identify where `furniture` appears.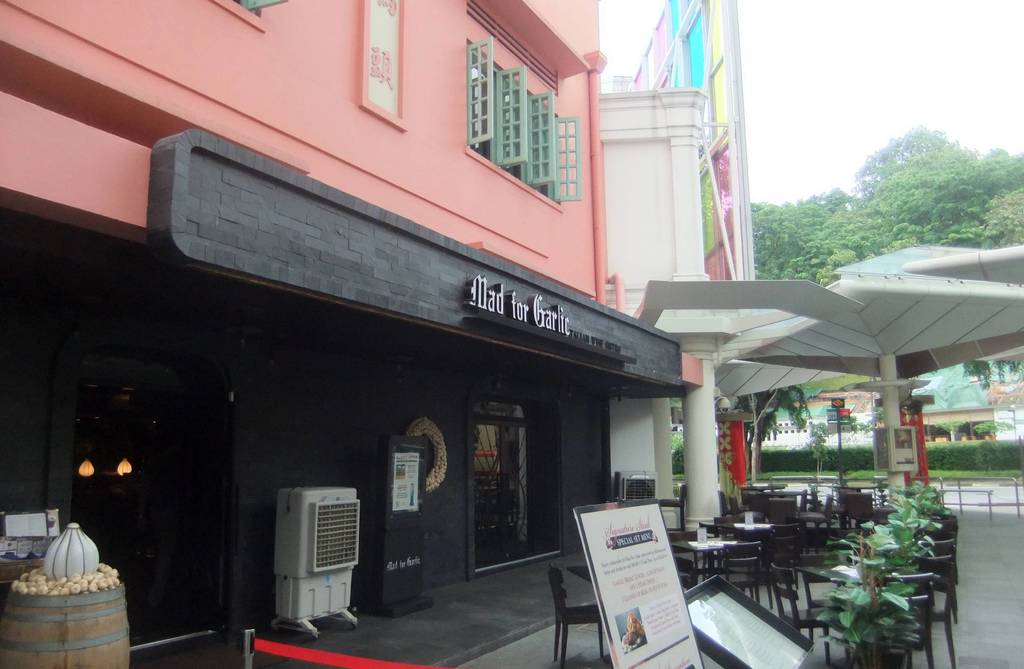
Appears at 741 483 781 492.
